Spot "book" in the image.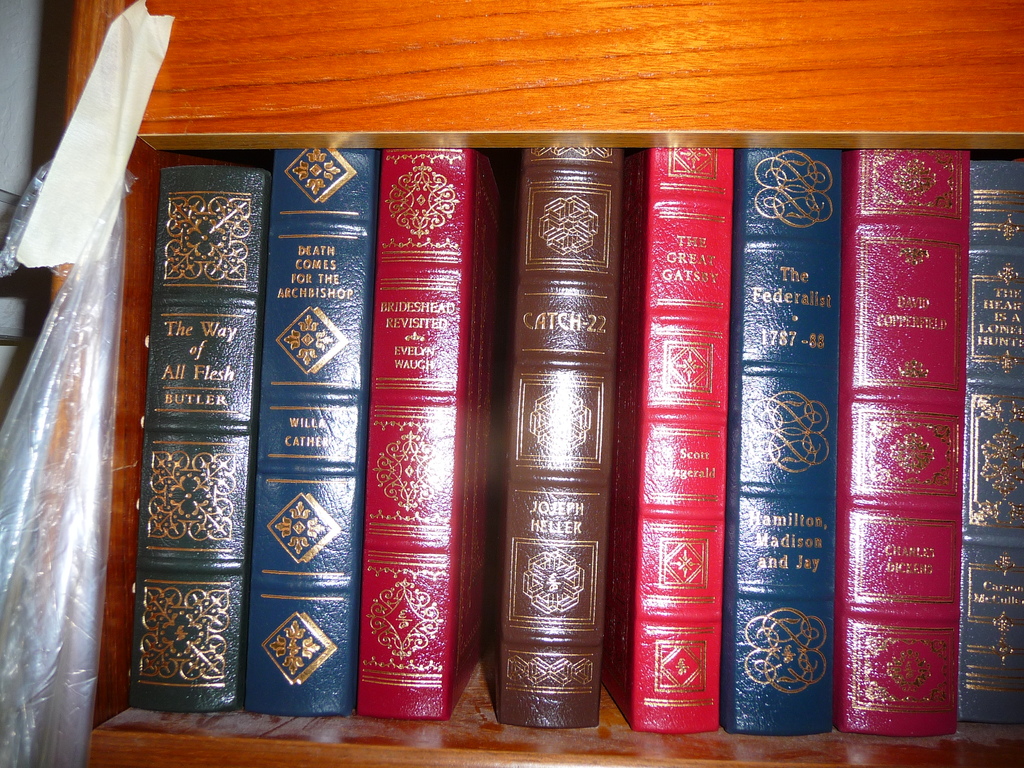
"book" found at <box>959,150,1023,719</box>.
